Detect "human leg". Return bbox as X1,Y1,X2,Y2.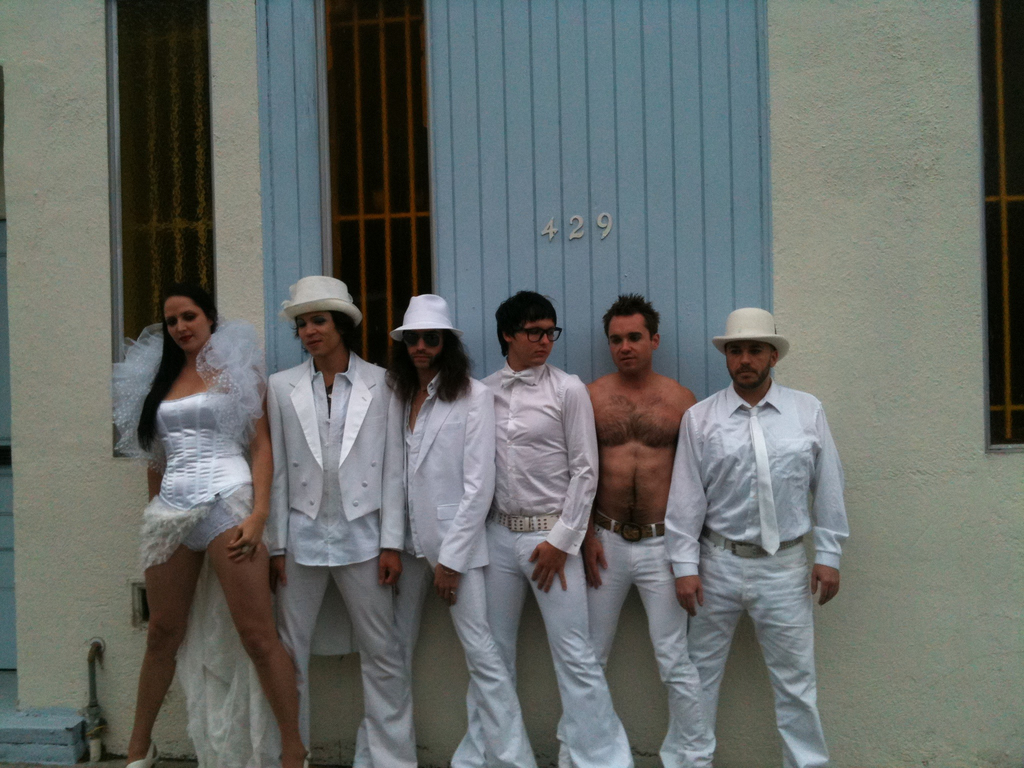
122,508,180,765.
